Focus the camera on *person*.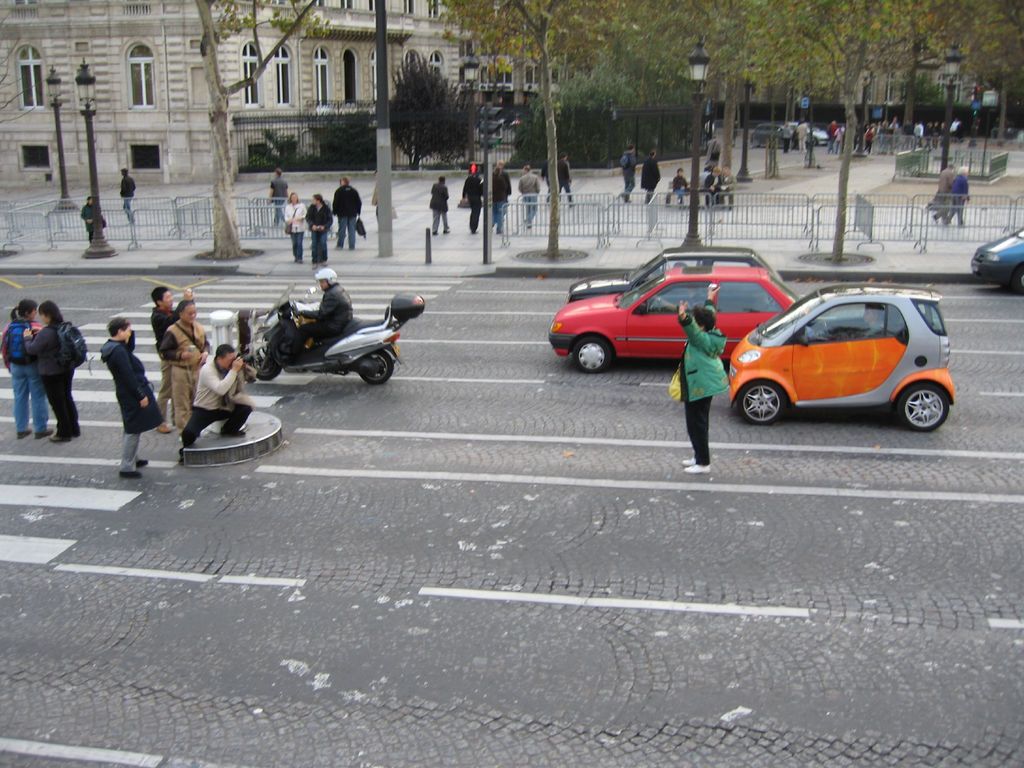
Focus region: rect(335, 173, 361, 246).
